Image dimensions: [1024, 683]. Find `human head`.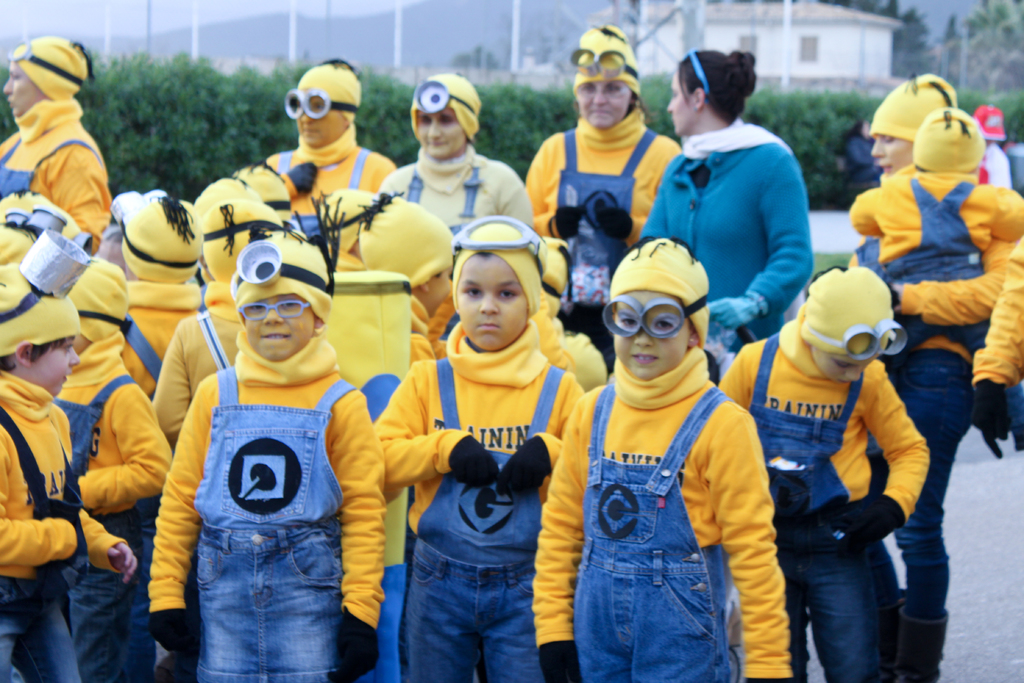
crop(602, 233, 711, 383).
